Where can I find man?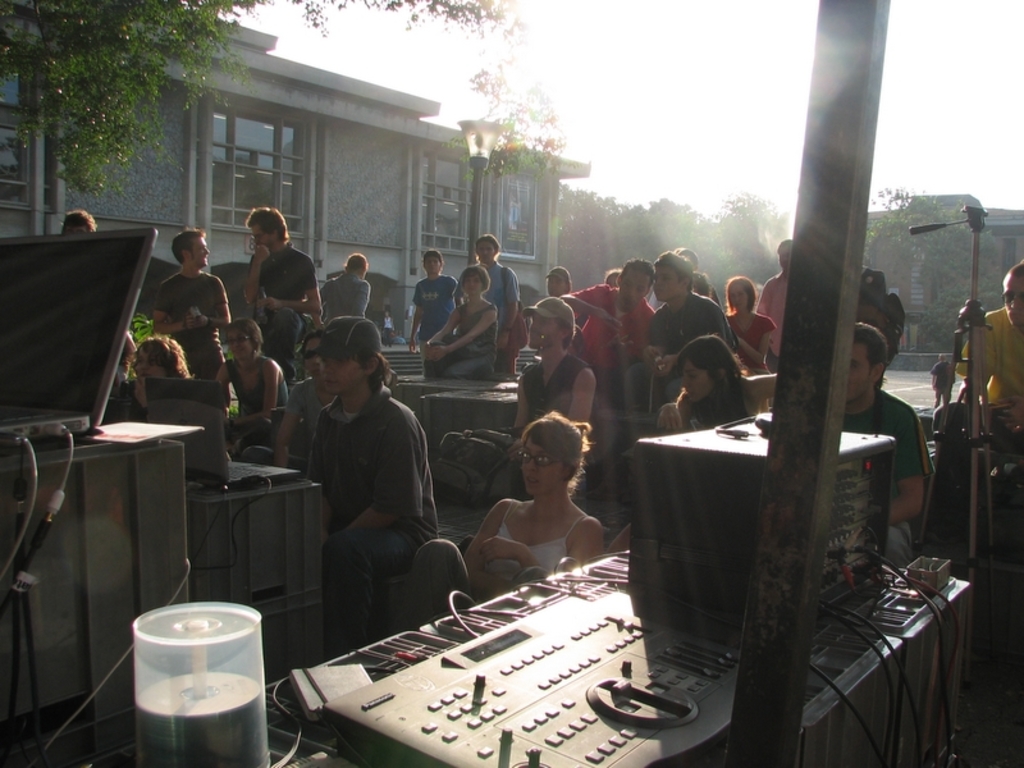
You can find it at 403 250 461 351.
